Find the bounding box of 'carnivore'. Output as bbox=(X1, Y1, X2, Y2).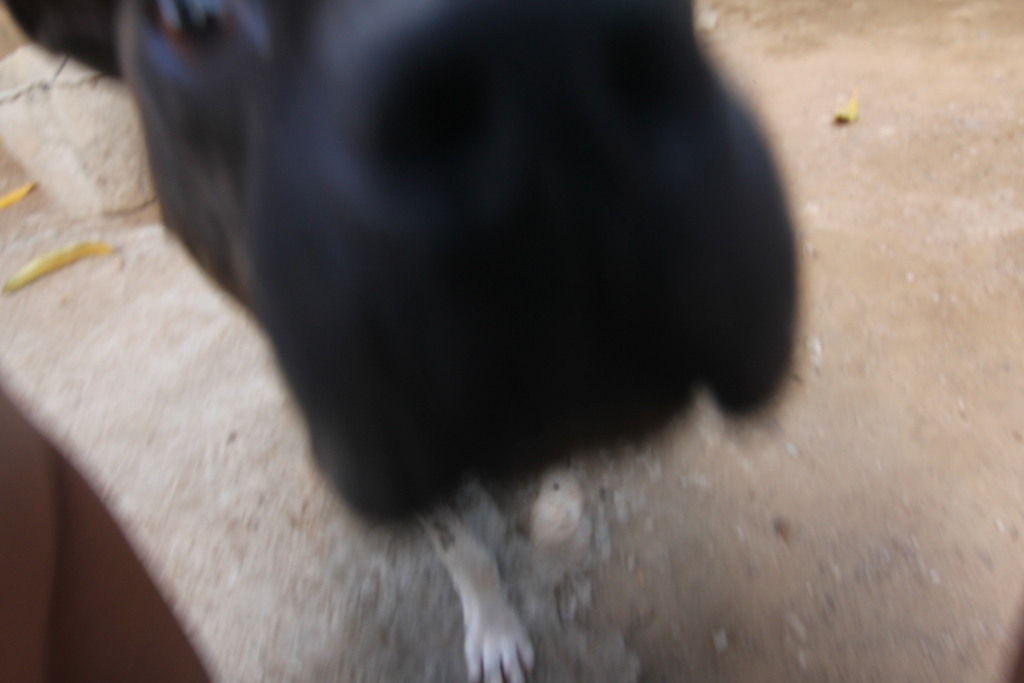
bbox=(29, 0, 923, 648).
